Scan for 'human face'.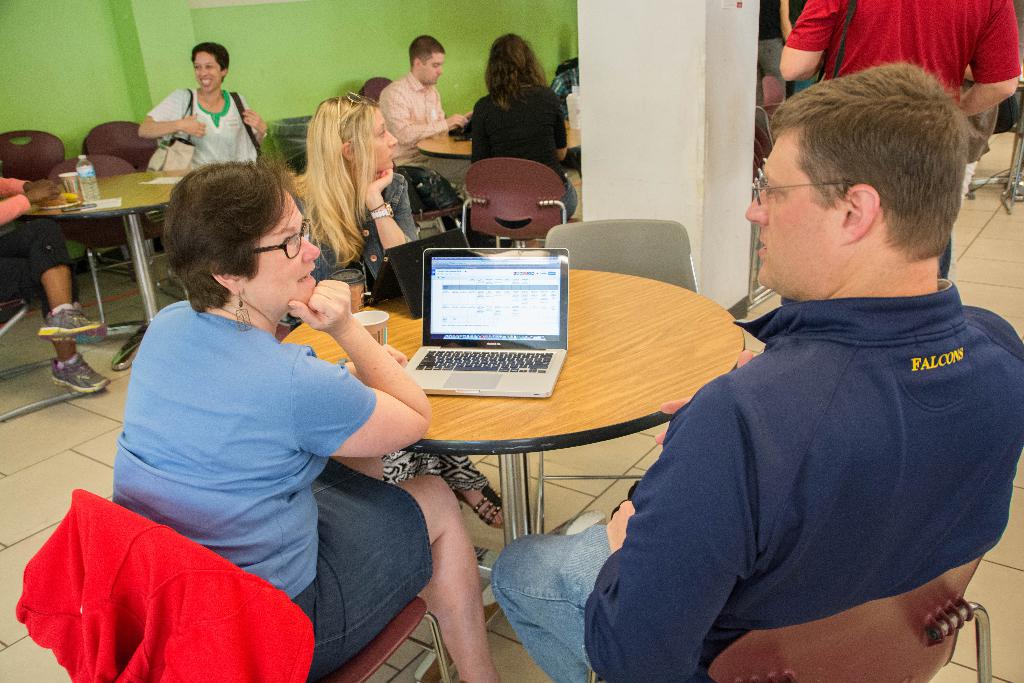
Scan result: x1=194, y1=52, x2=223, y2=93.
